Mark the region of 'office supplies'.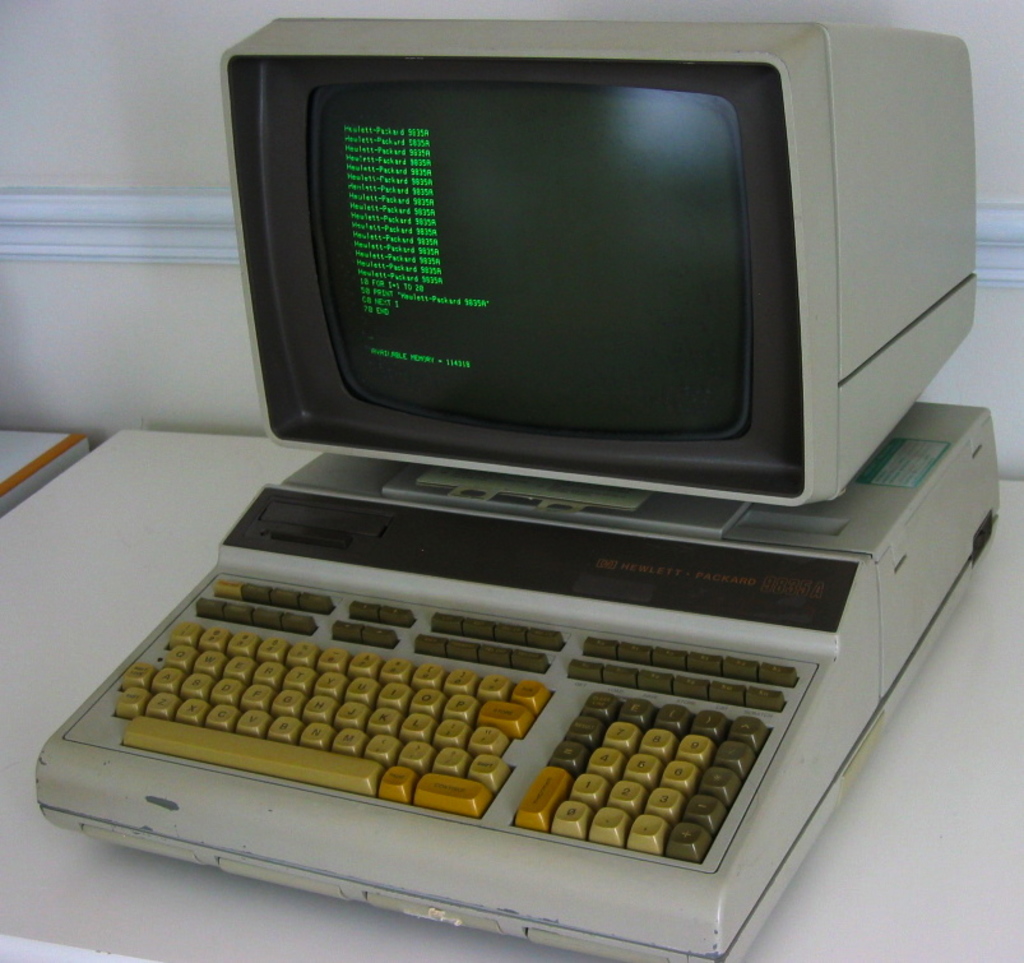
Region: box=[0, 423, 1023, 962].
